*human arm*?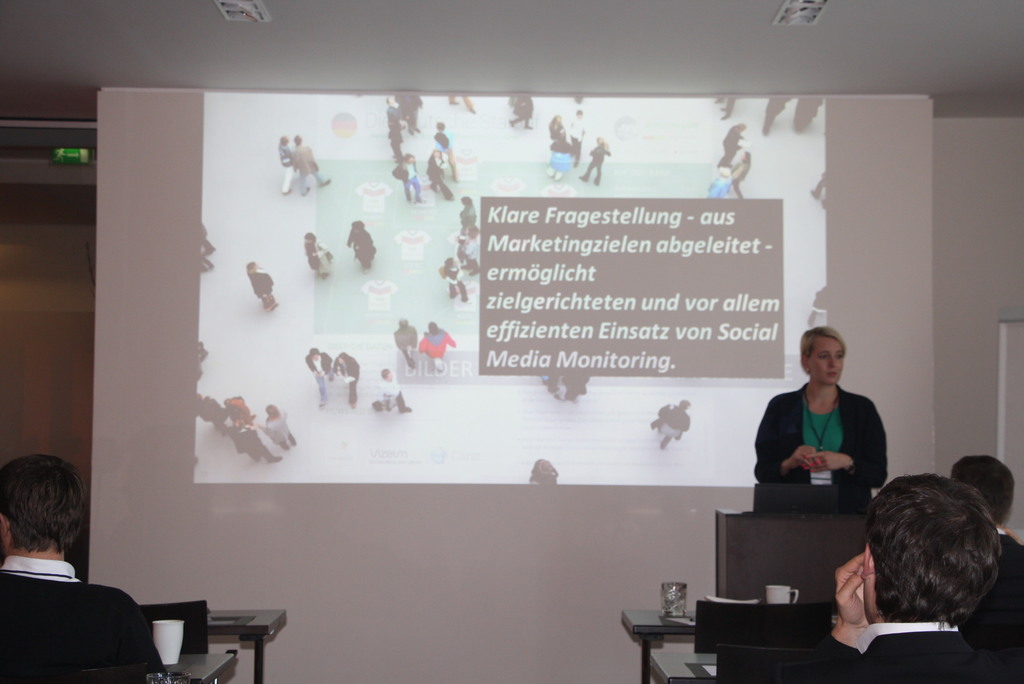
[left=828, top=554, right=874, bottom=646]
